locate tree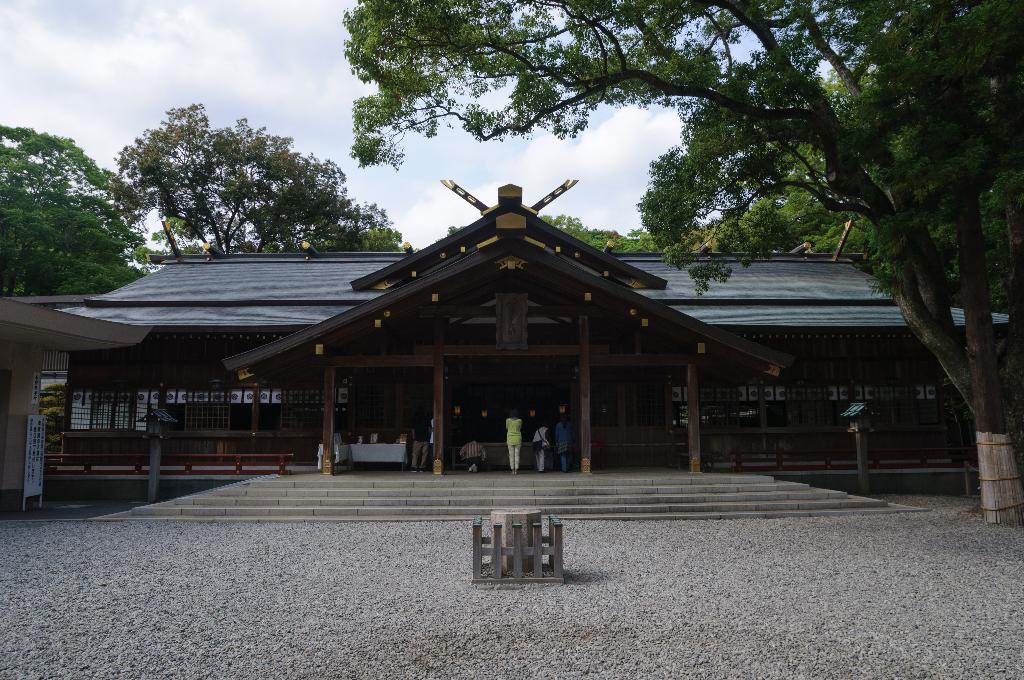
box(0, 126, 148, 291)
